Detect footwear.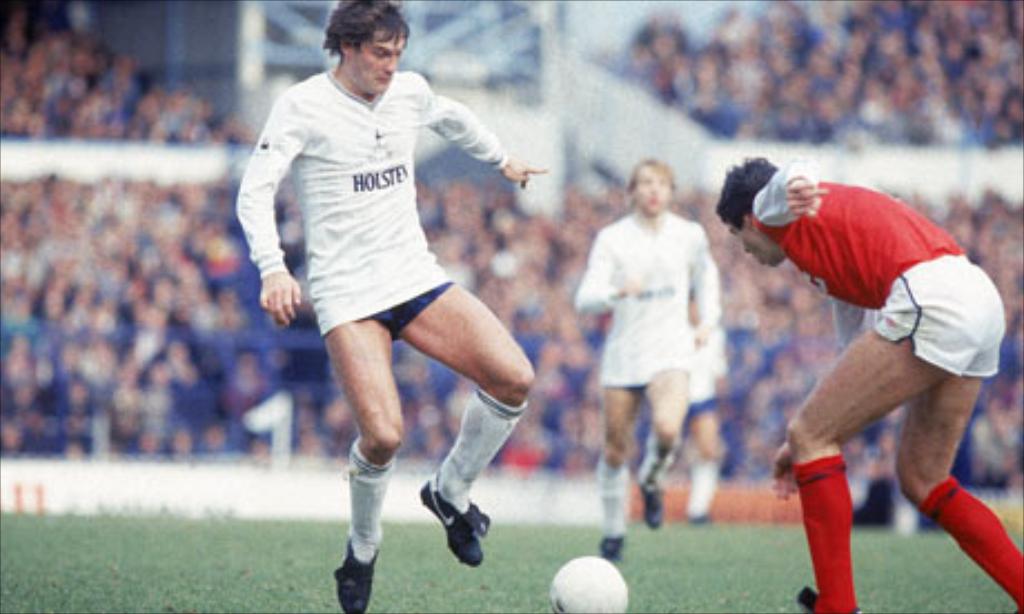
Detected at 639:483:657:536.
